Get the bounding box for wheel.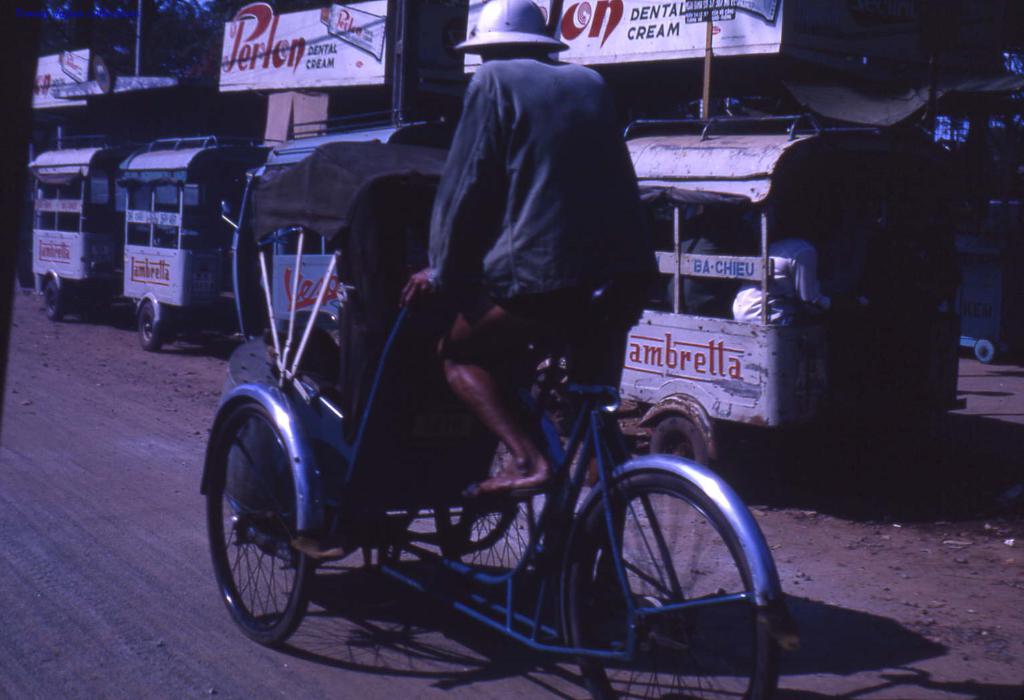
<bbox>553, 458, 793, 699</bbox>.
